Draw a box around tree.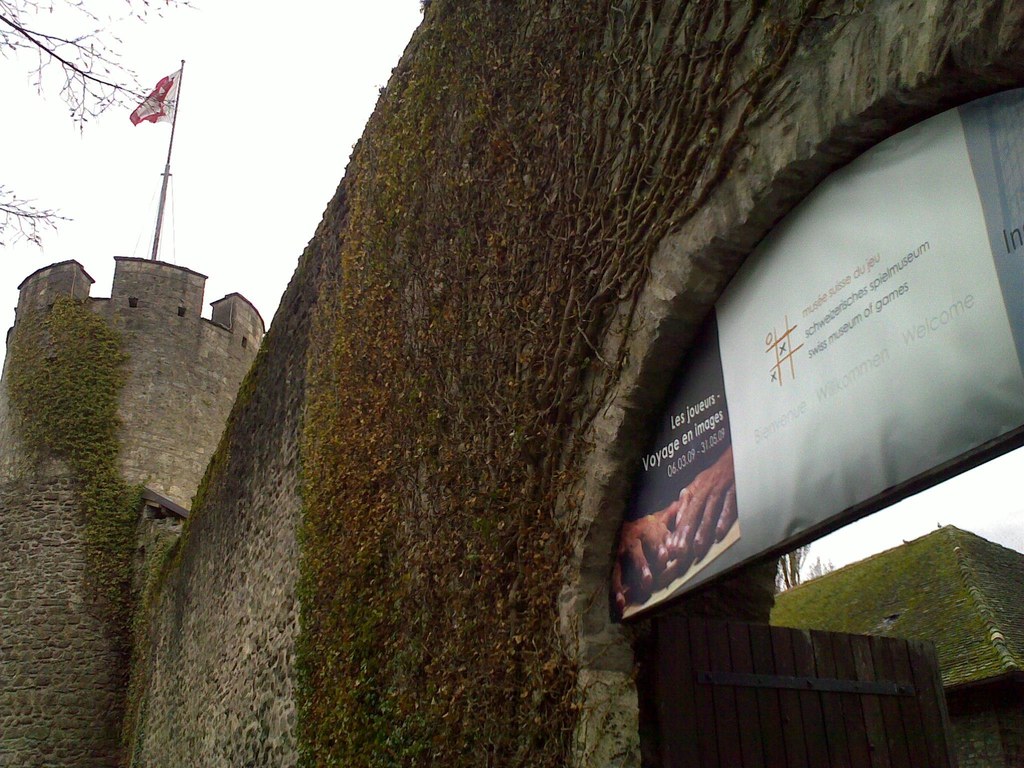
rect(768, 547, 841, 590).
